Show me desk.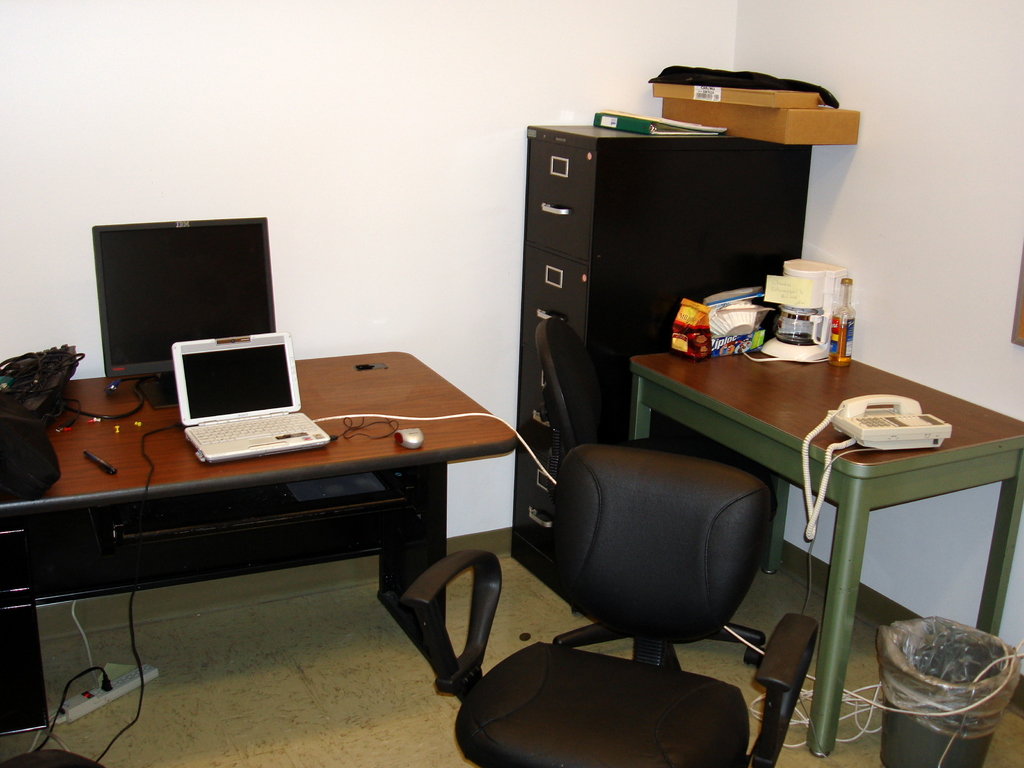
desk is here: (0, 351, 518, 737).
